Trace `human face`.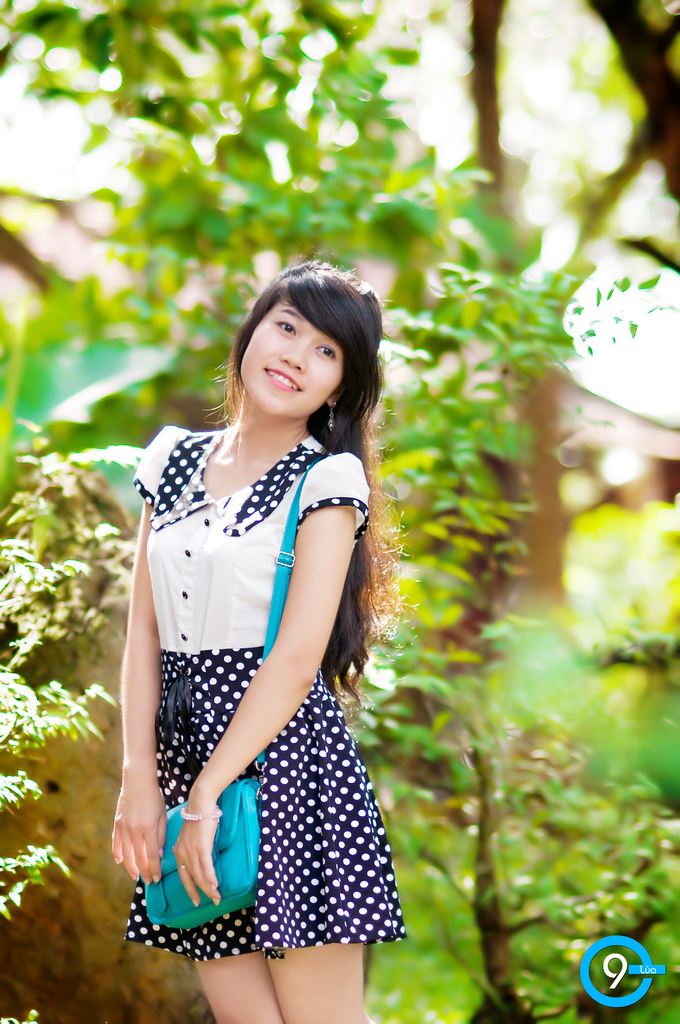
Traced to {"x1": 240, "y1": 300, "x2": 338, "y2": 421}.
